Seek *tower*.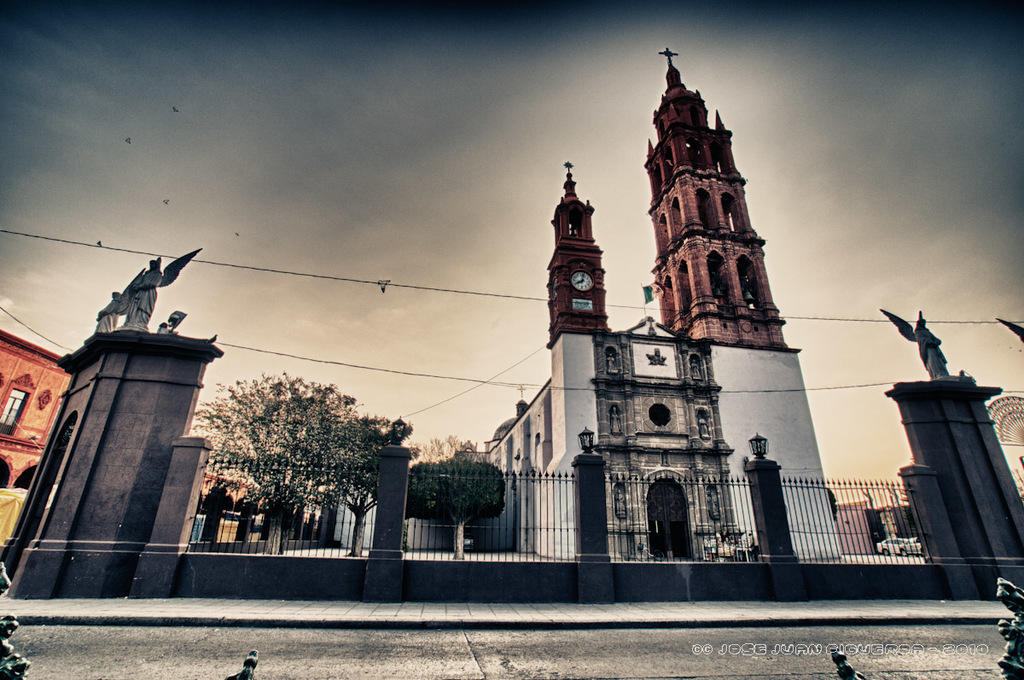
551:161:617:346.
